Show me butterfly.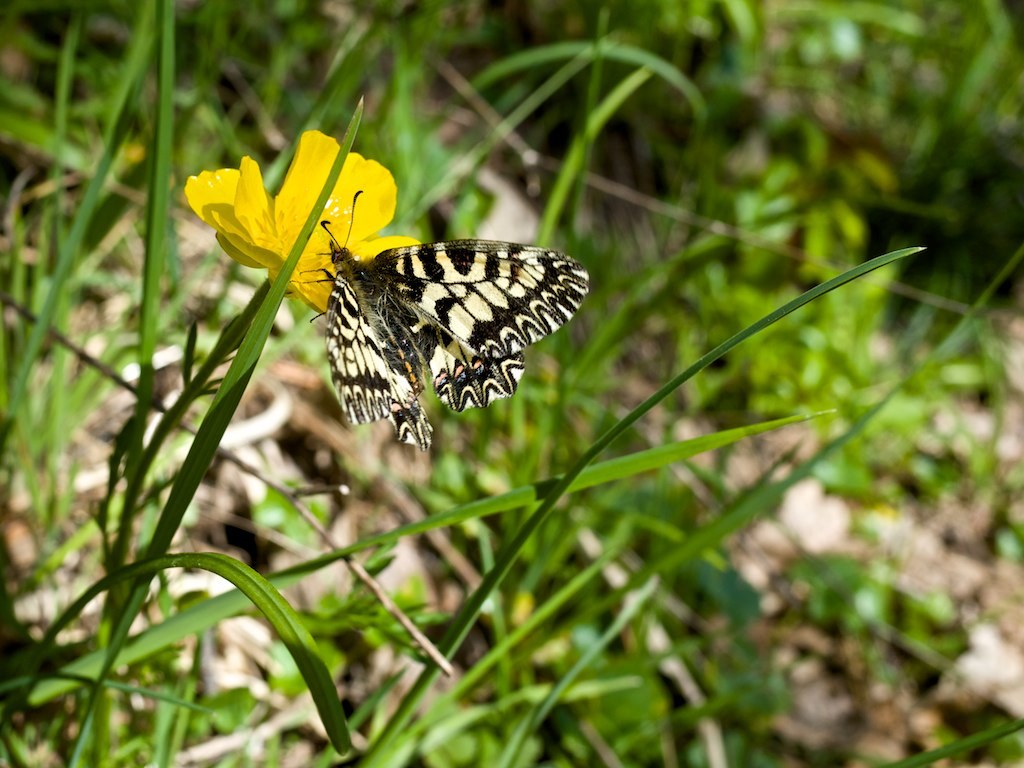
butterfly is here: (285, 172, 586, 429).
